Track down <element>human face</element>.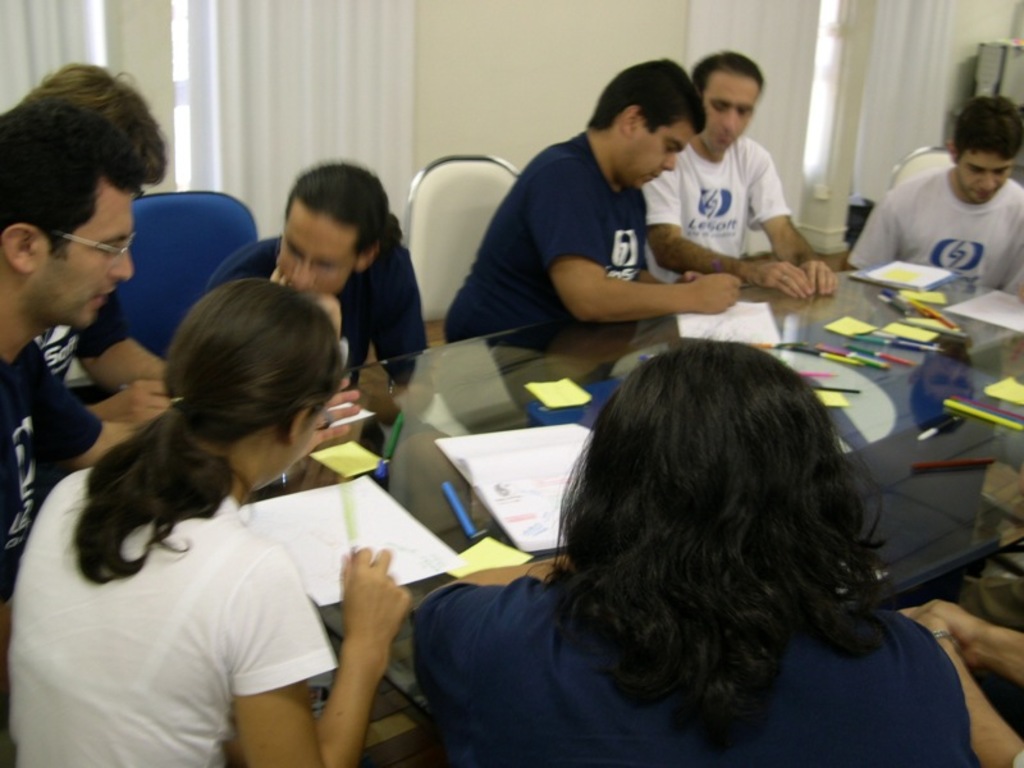
Tracked to x1=45, y1=174, x2=137, y2=324.
